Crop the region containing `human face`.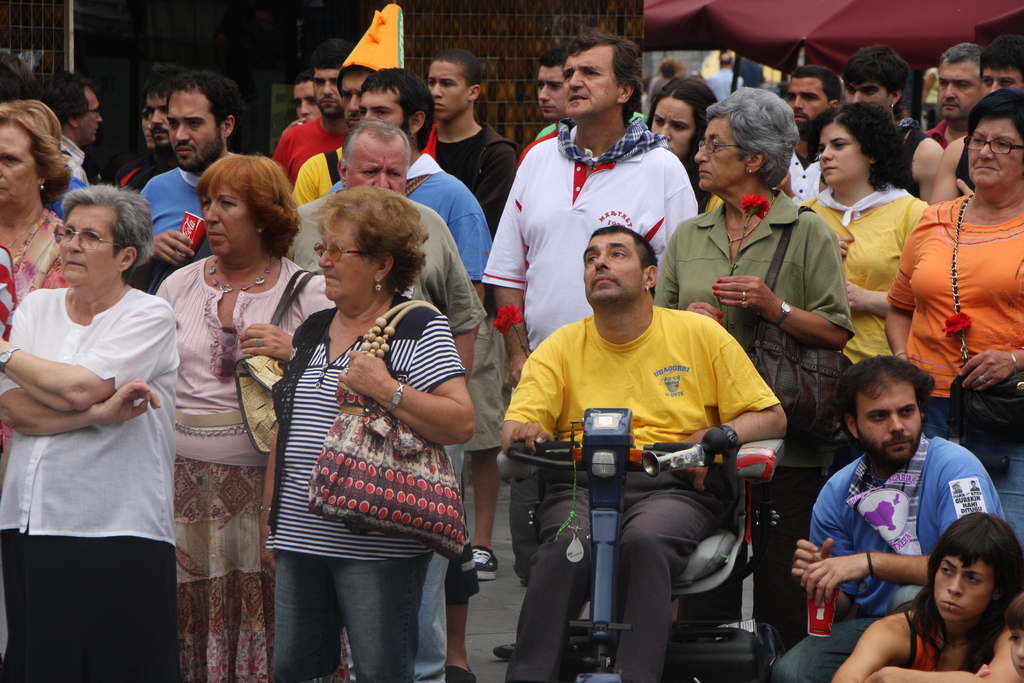
Crop region: (x1=649, y1=97, x2=692, y2=154).
